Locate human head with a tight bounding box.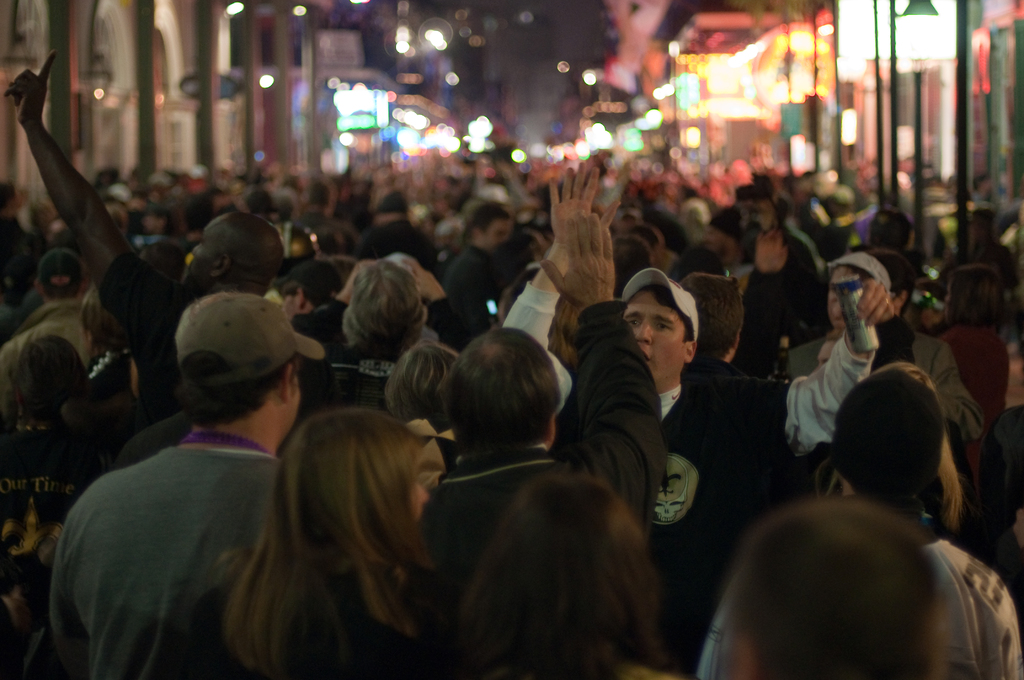
bbox(154, 289, 320, 446).
